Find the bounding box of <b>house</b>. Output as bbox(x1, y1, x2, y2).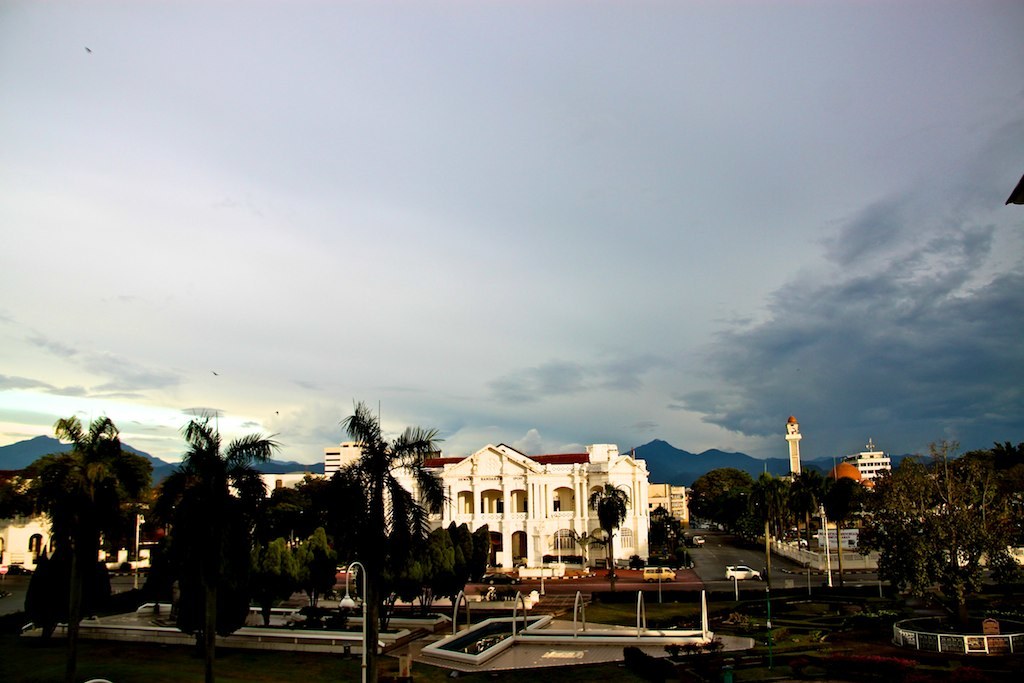
bbox(0, 460, 74, 577).
